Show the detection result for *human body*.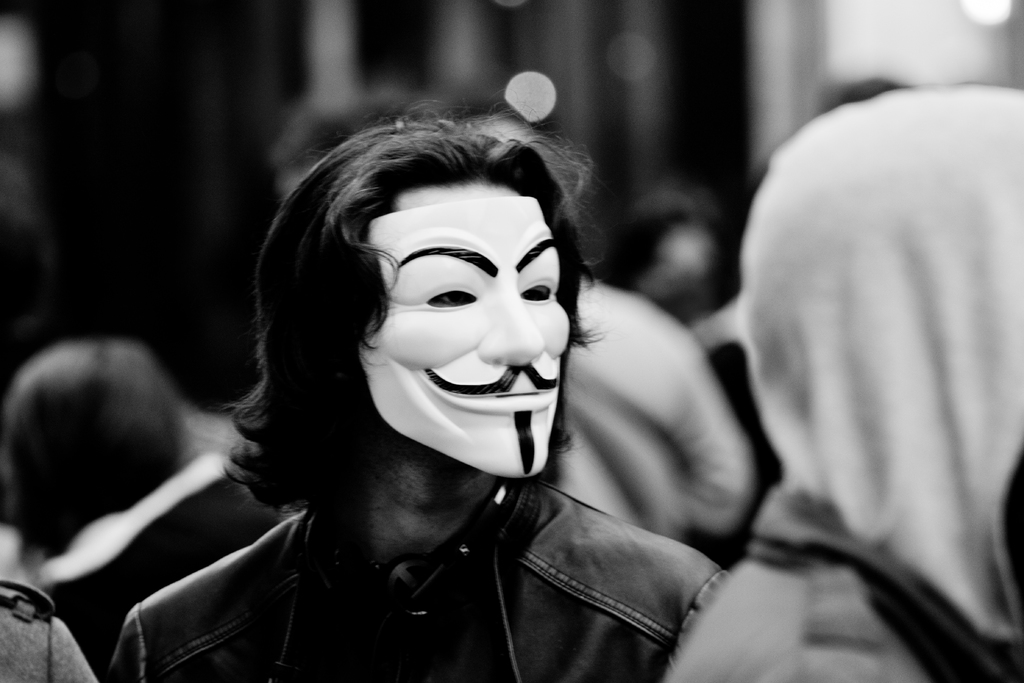
(235,112,771,679).
